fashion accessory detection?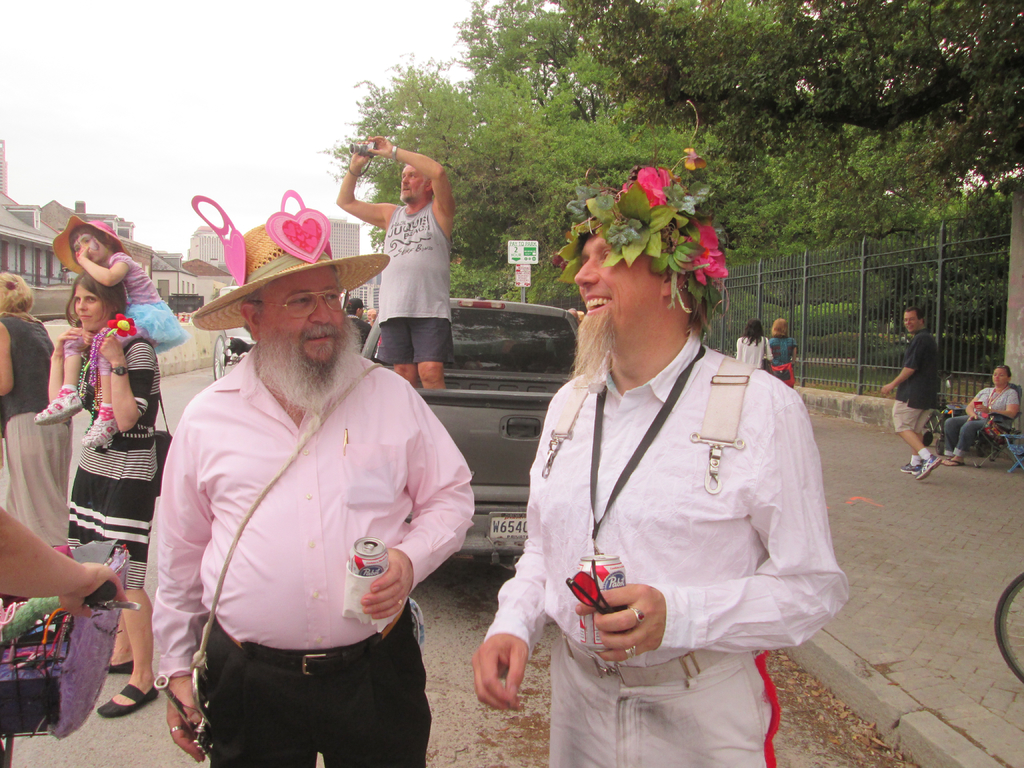
Rect(564, 570, 609, 614)
